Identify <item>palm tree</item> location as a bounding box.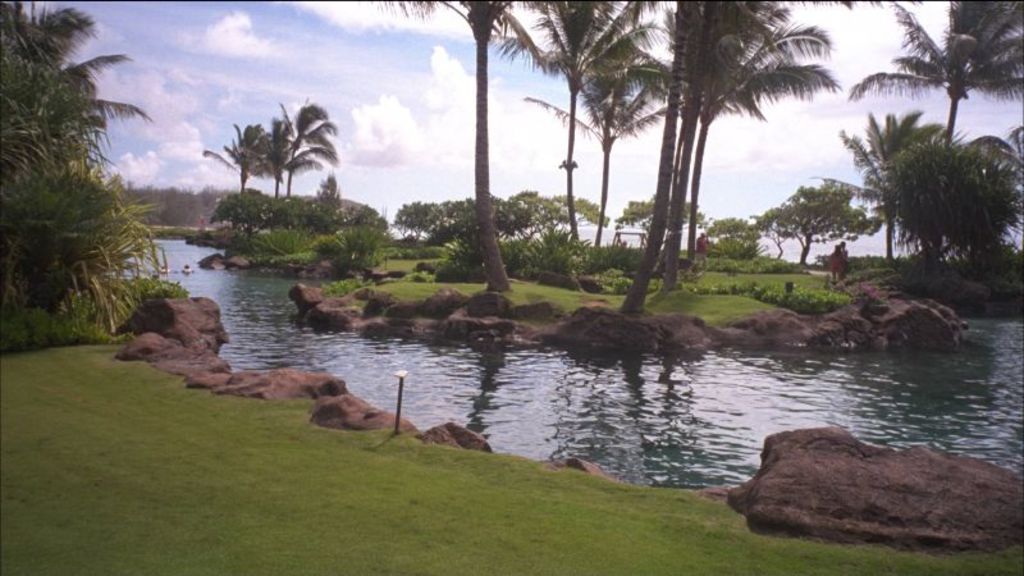
(890, 4, 977, 237).
